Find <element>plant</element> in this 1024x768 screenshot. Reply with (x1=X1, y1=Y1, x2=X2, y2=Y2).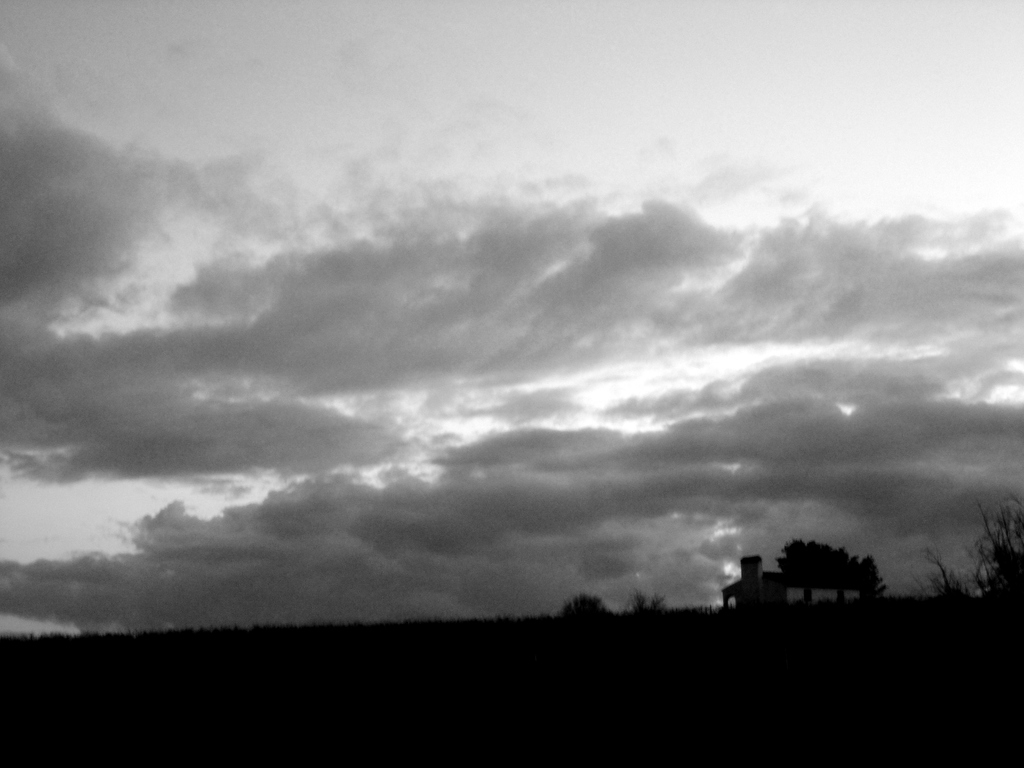
(x1=967, y1=494, x2=1023, y2=600).
